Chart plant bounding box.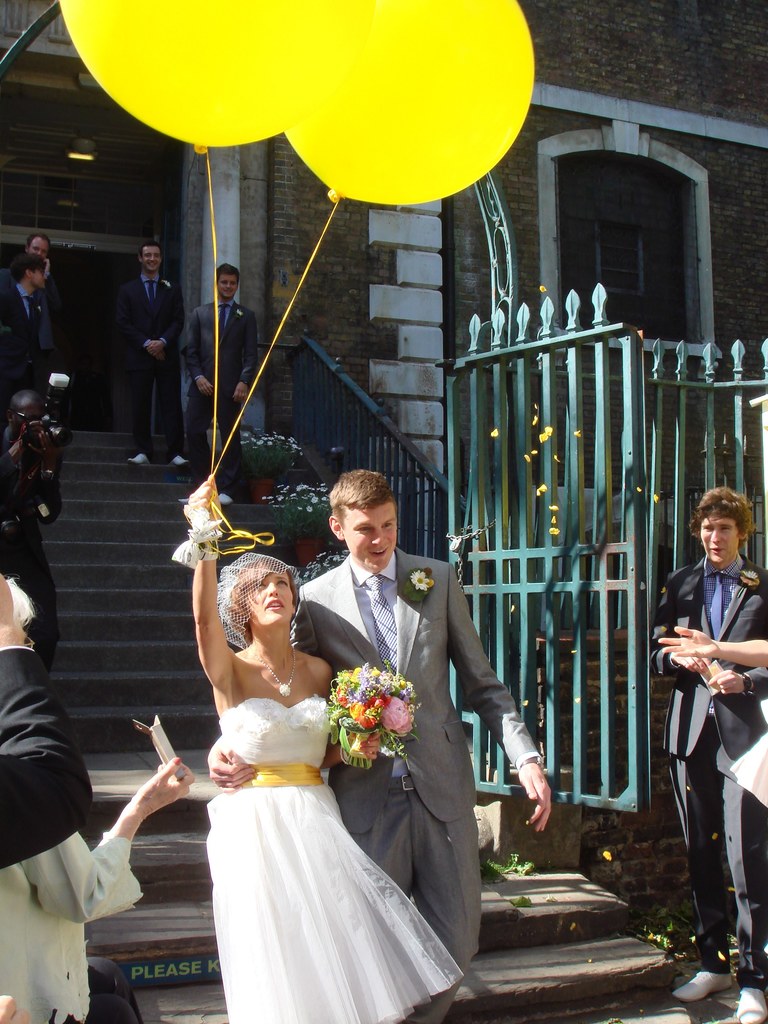
Charted: 240, 422, 301, 478.
